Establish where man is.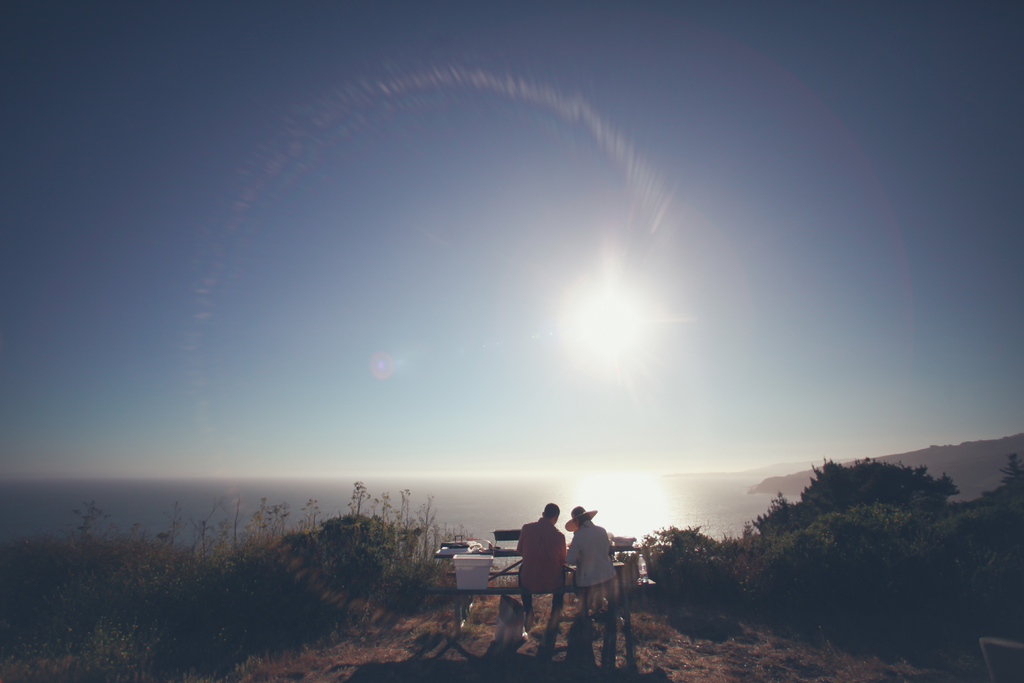
Established at {"x1": 559, "y1": 517, "x2": 624, "y2": 645}.
